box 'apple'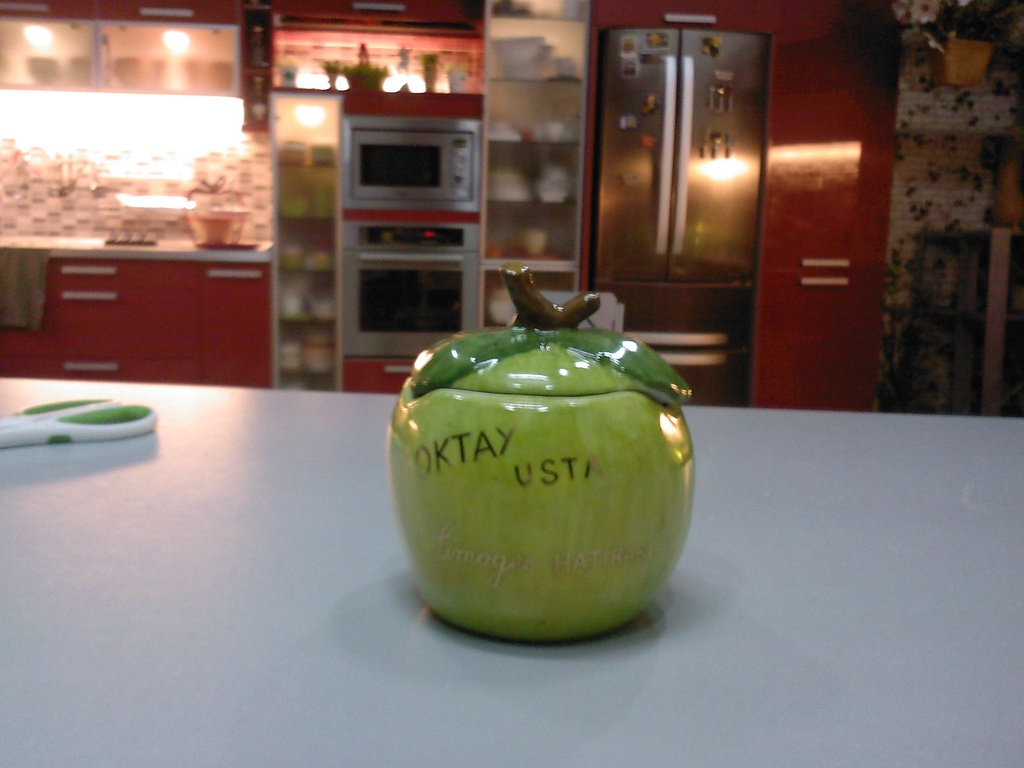
rect(385, 264, 692, 643)
